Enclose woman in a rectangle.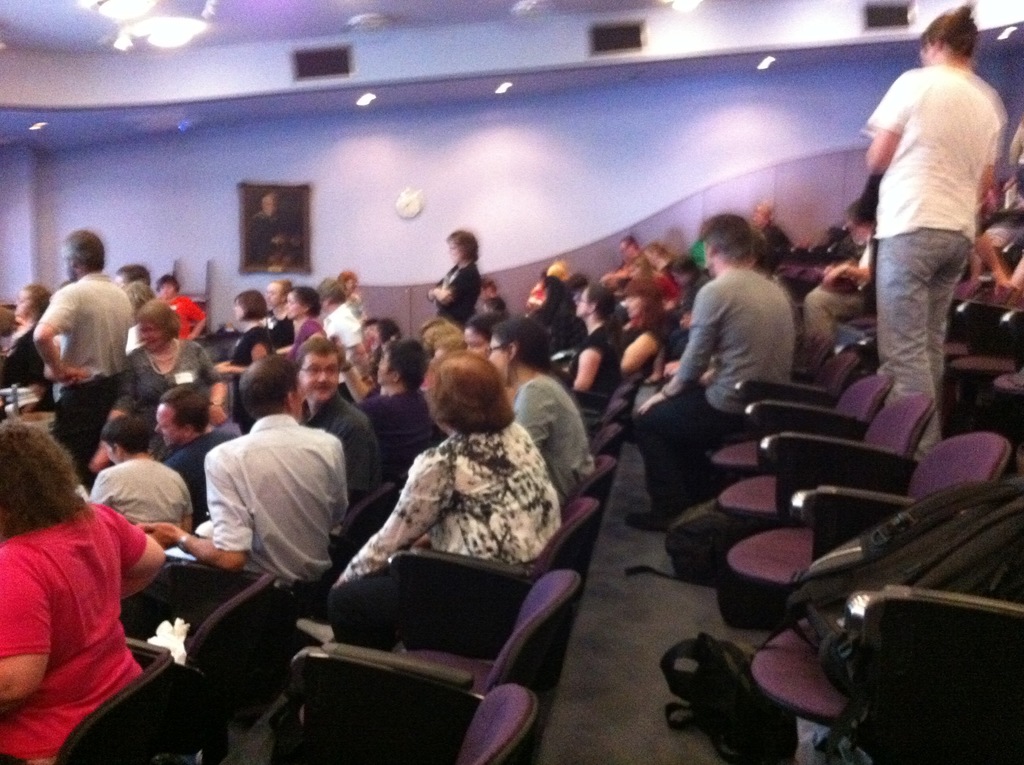
[x1=486, y1=316, x2=593, y2=503].
